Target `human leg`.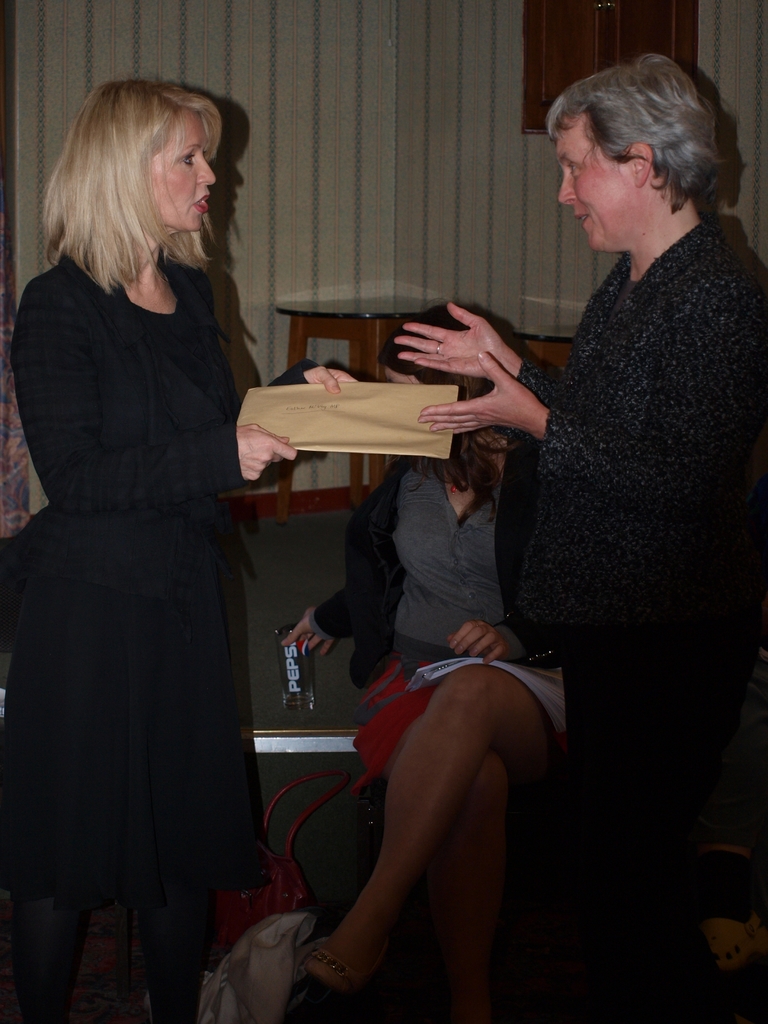
Target region: x1=419, y1=746, x2=498, y2=1004.
